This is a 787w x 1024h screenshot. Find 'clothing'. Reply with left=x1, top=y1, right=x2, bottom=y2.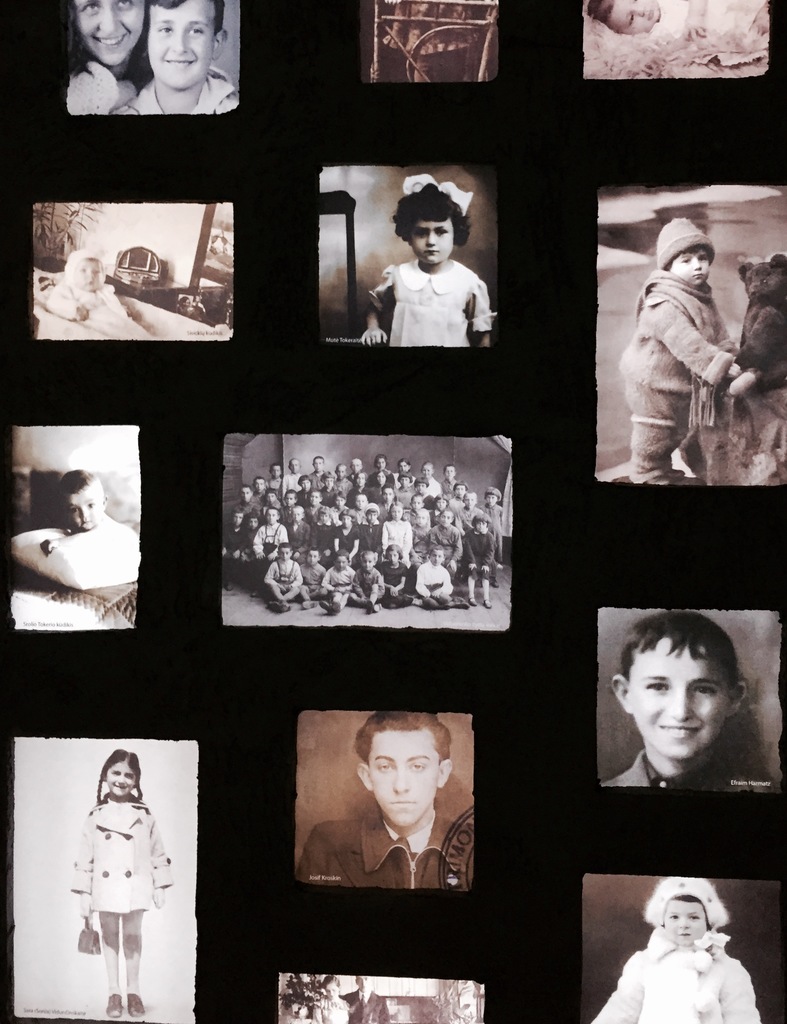
left=651, top=0, right=771, bottom=73.
